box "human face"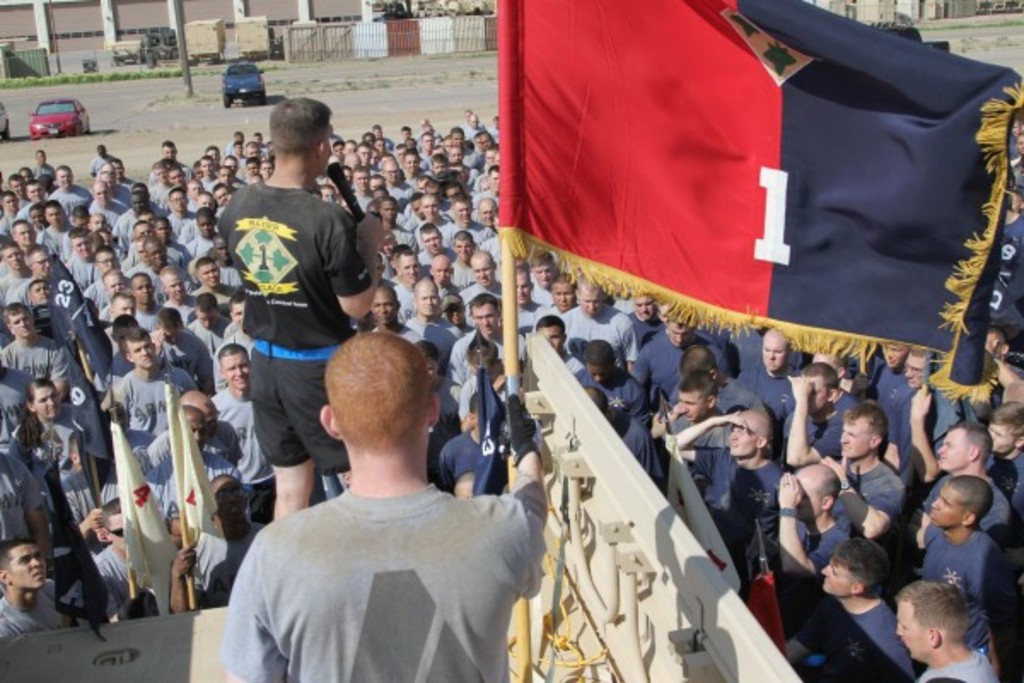
pyautogui.locateOnScreen(27, 275, 51, 311)
